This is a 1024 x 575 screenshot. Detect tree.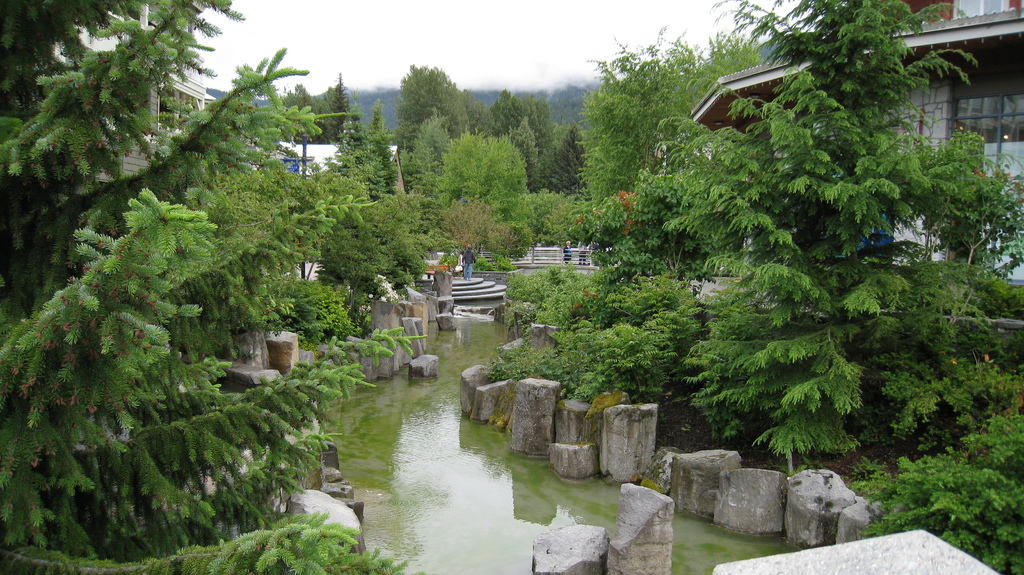
(x1=576, y1=26, x2=765, y2=193).
